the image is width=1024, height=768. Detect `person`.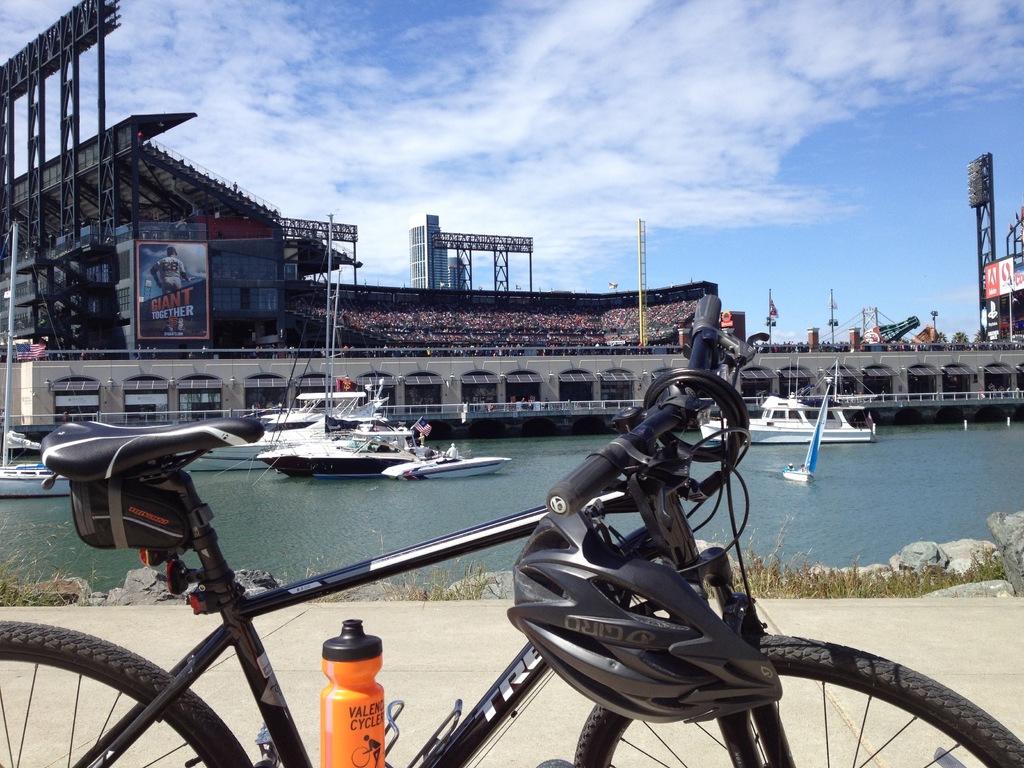
Detection: left=150, top=246, right=191, bottom=335.
